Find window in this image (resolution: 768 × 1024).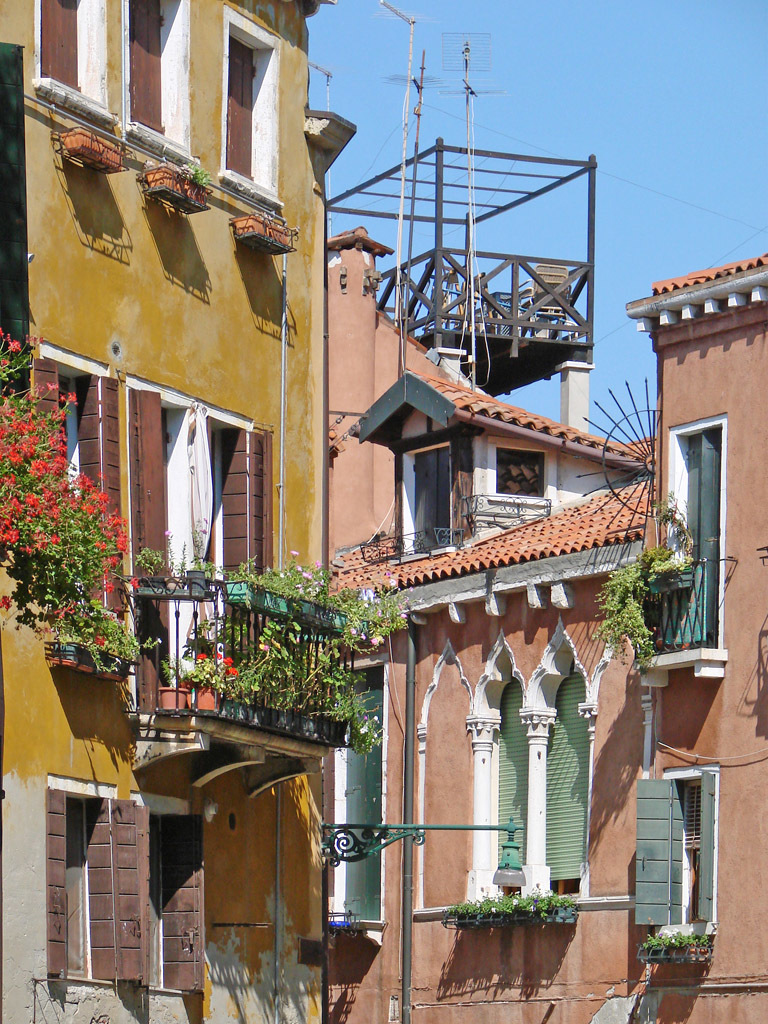
Rect(208, 426, 259, 710).
